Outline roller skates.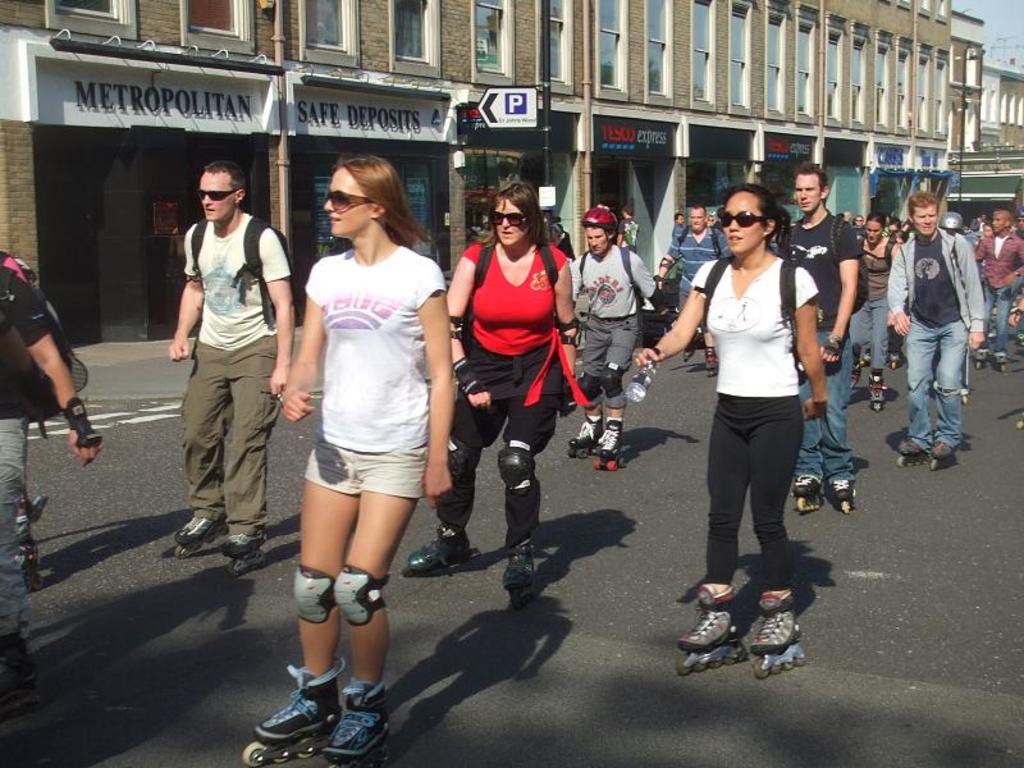
Outline: (787, 471, 826, 515).
